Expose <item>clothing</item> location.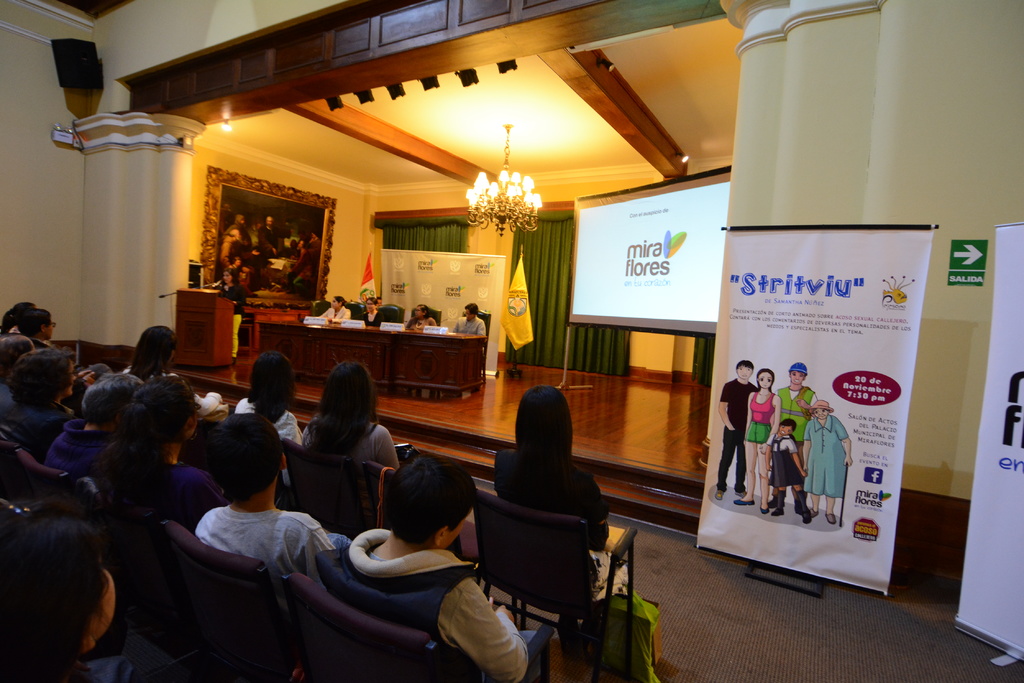
Exposed at x1=739 y1=386 x2=779 y2=442.
